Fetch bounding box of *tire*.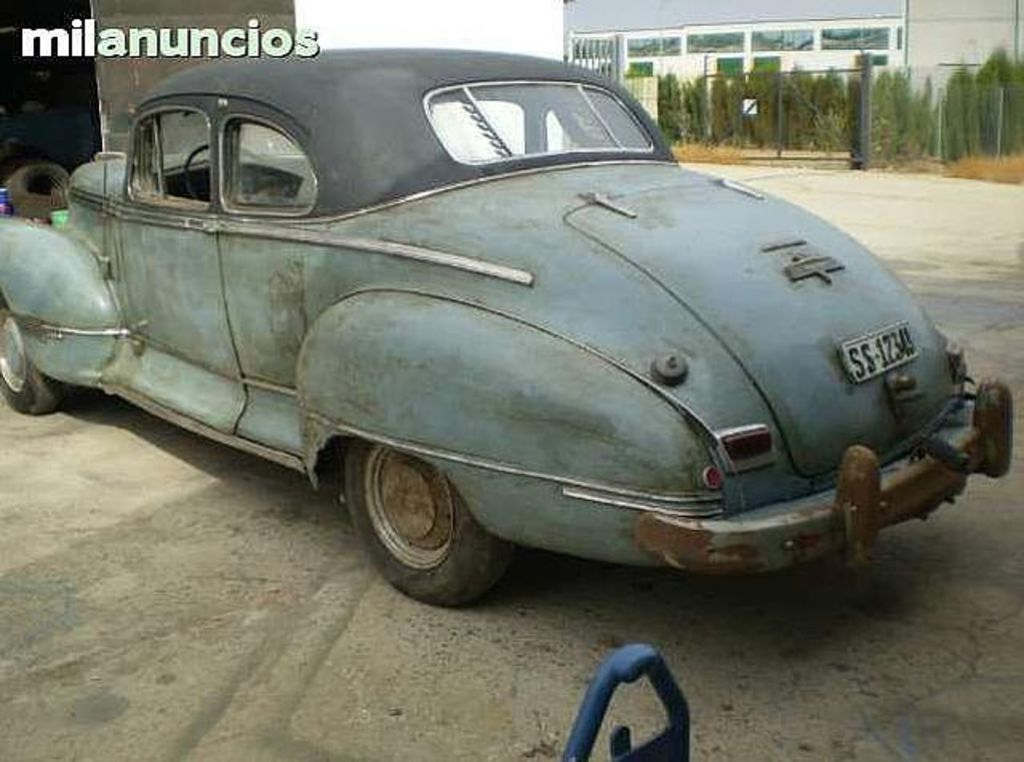
Bbox: BBox(11, 199, 67, 216).
